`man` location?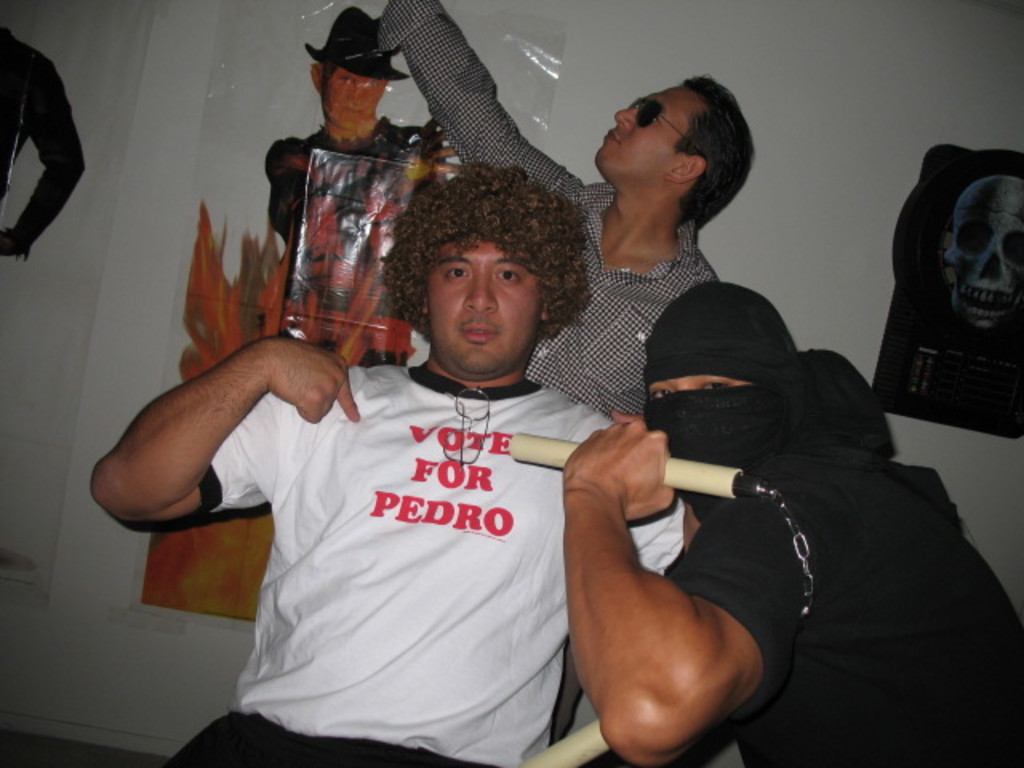
pyautogui.locateOnScreen(262, 2, 458, 363)
